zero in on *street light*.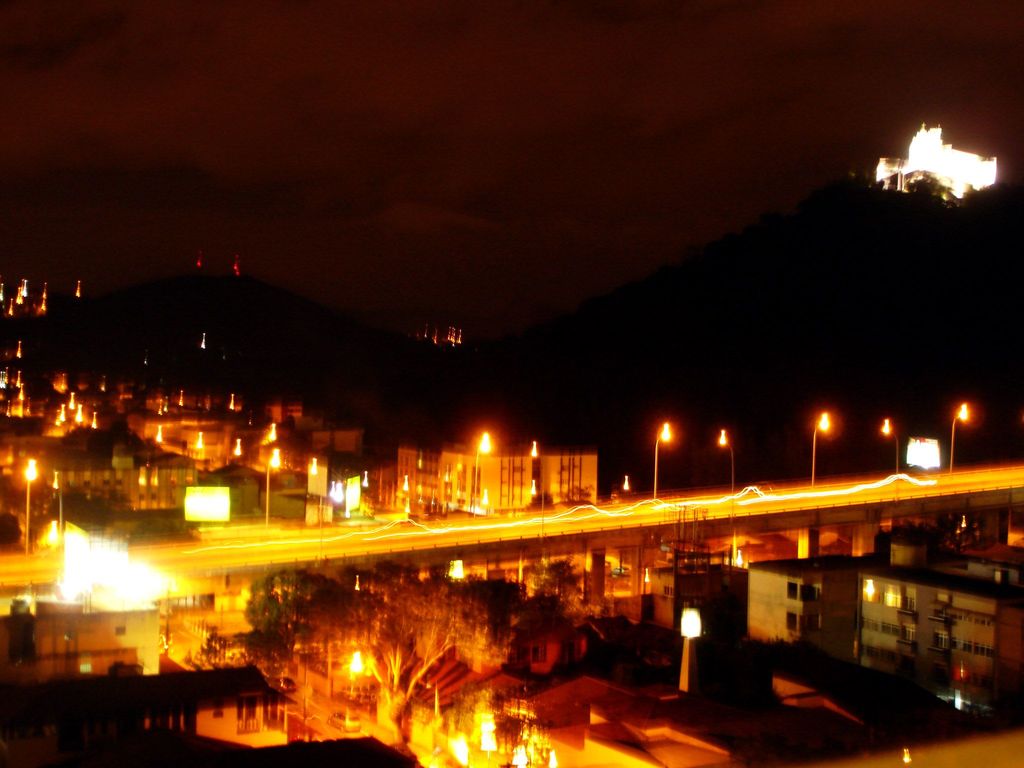
Zeroed in: (x1=472, y1=431, x2=496, y2=517).
